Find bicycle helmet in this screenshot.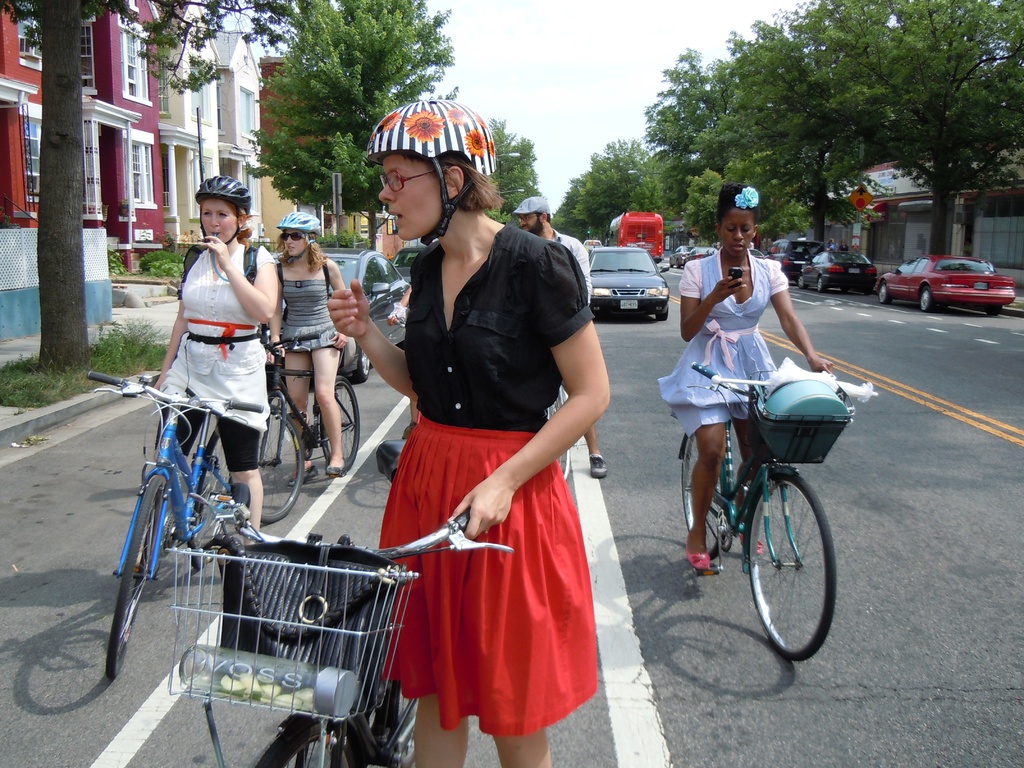
The bounding box for bicycle helmet is x1=282 y1=218 x2=321 y2=239.
